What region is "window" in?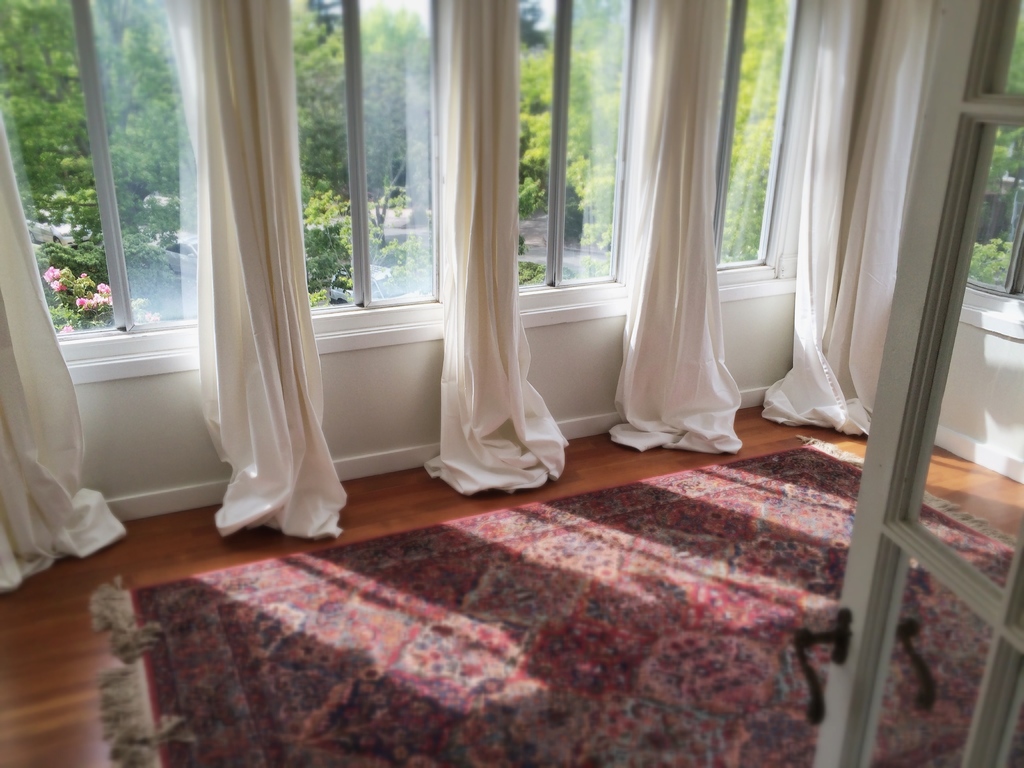
26/2/250/452.
